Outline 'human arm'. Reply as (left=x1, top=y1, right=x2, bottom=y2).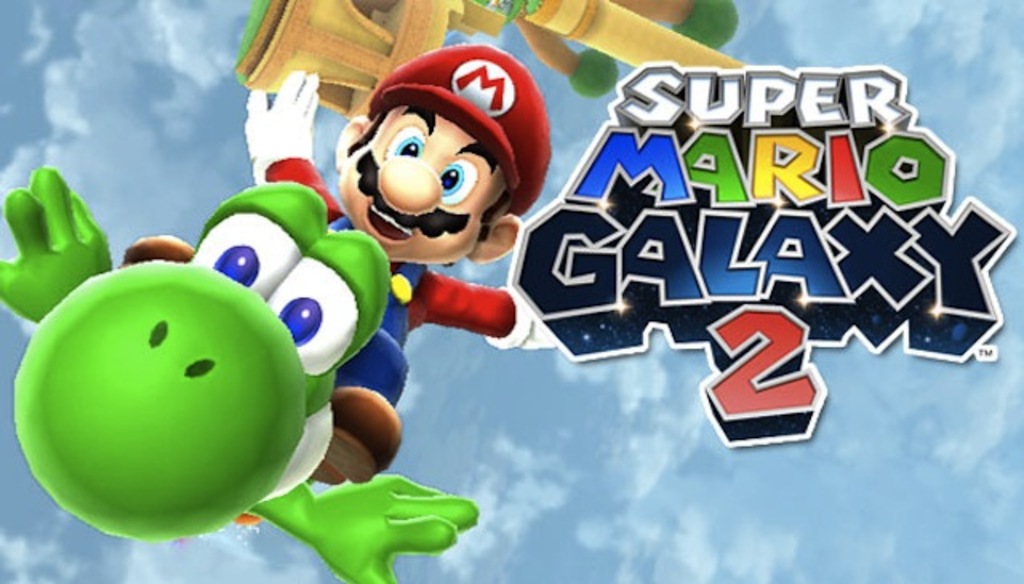
(left=419, top=286, right=557, bottom=350).
